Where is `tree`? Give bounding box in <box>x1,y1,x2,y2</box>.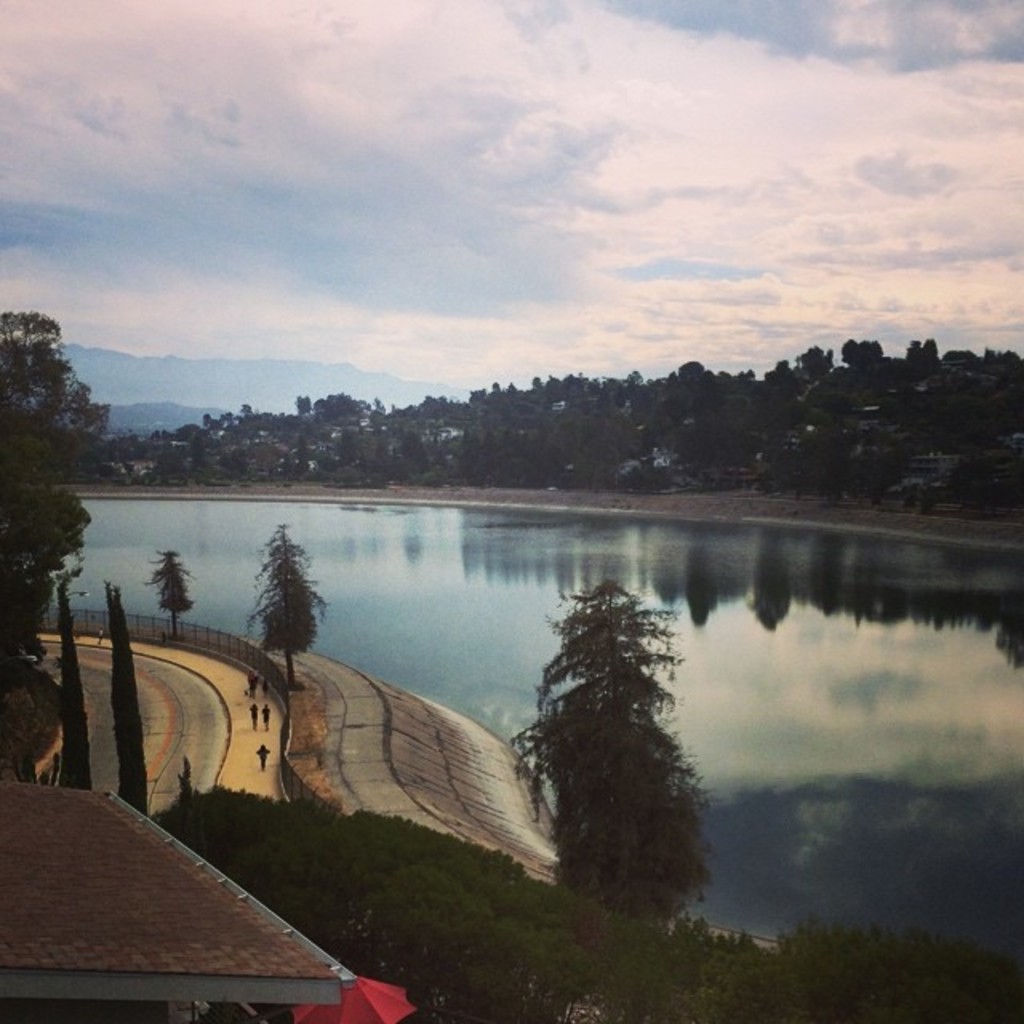
<box>507,579,718,923</box>.
